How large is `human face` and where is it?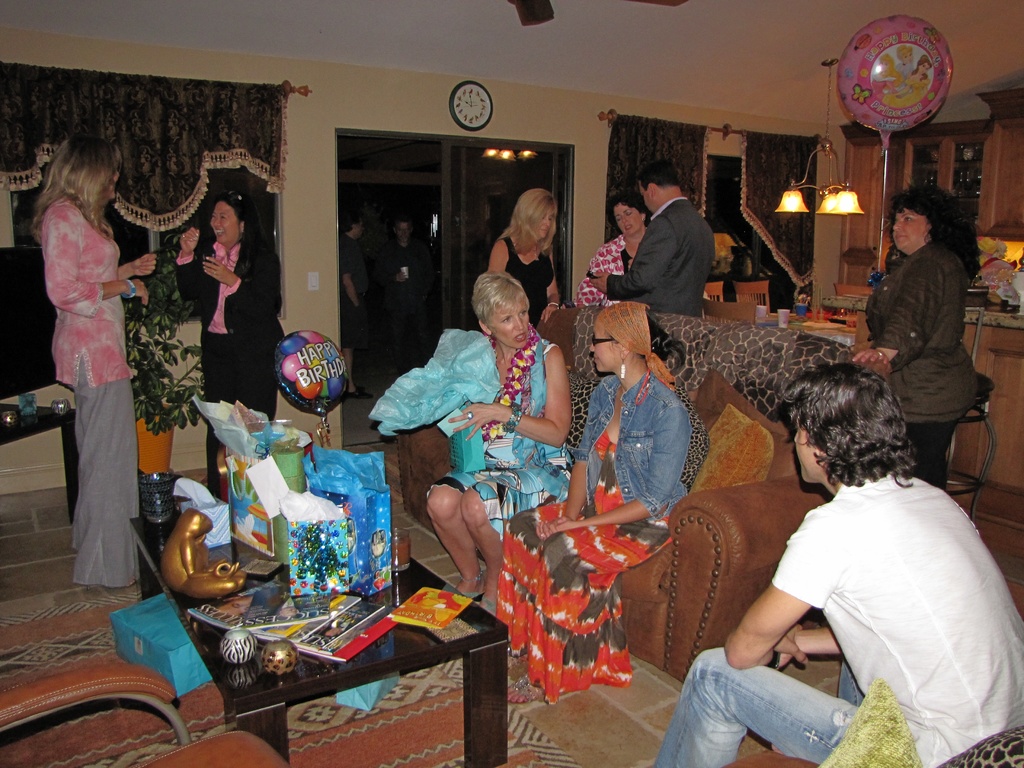
Bounding box: 612,203,644,233.
